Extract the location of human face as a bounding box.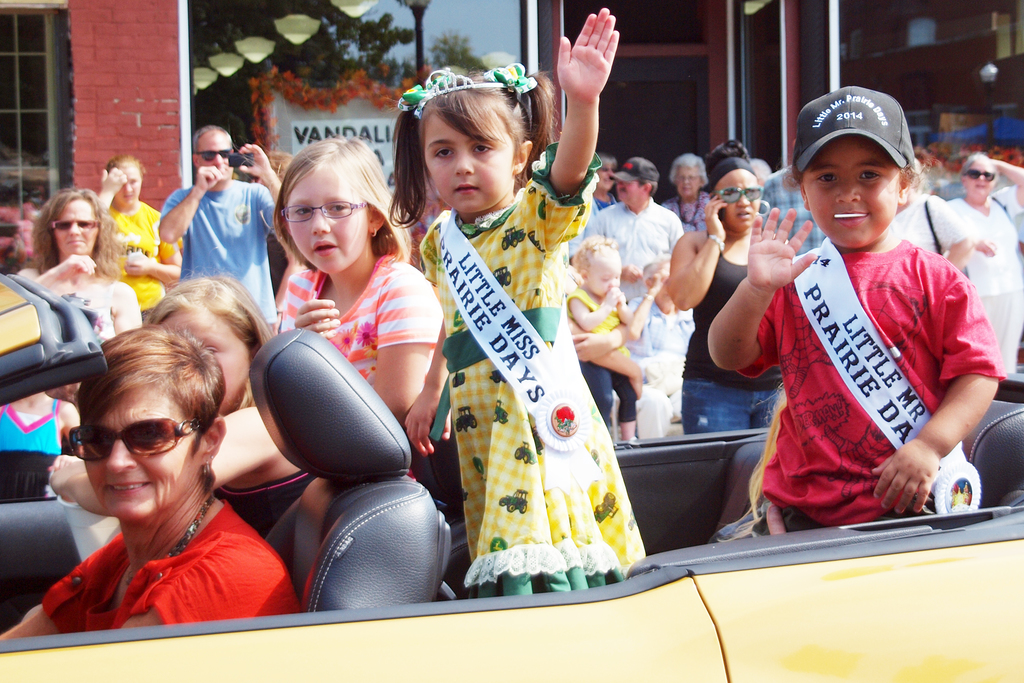
<region>613, 176, 641, 204</region>.
